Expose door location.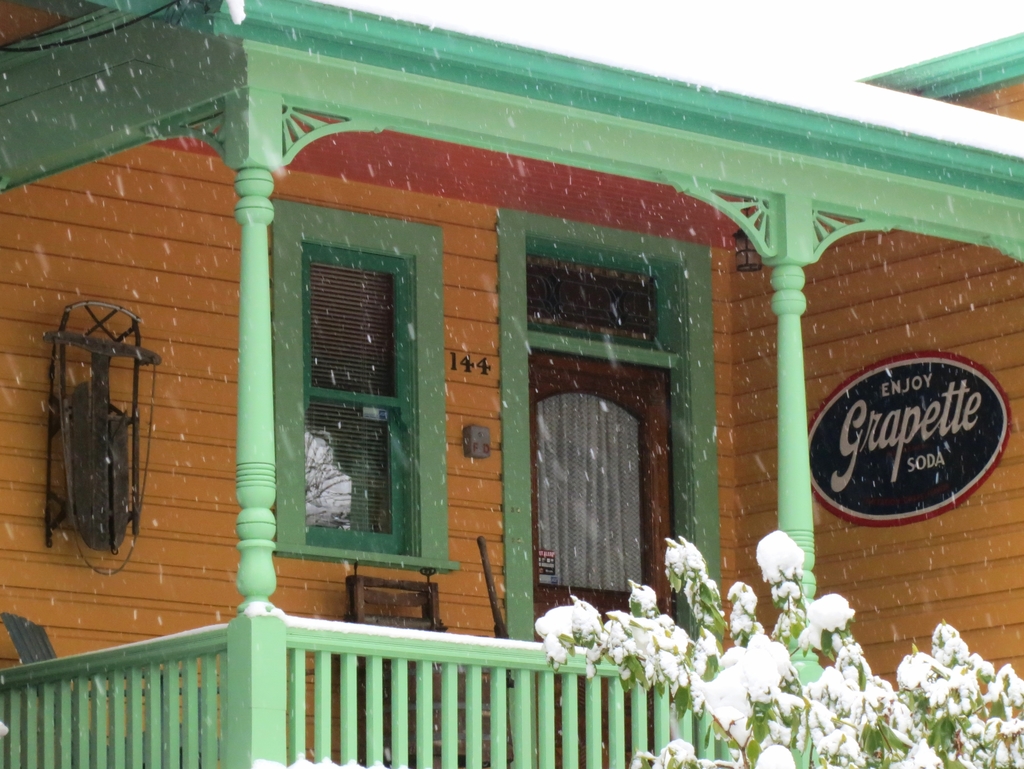
Exposed at region(529, 335, 659, 632).
